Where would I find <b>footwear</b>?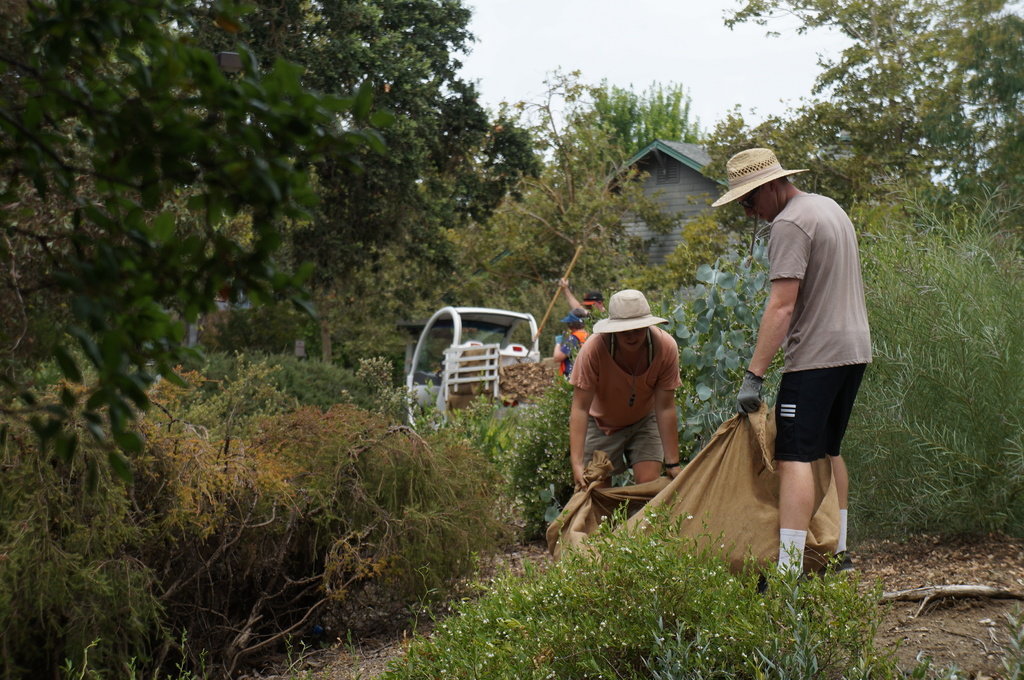
At box(820, 543, 855, 574).
